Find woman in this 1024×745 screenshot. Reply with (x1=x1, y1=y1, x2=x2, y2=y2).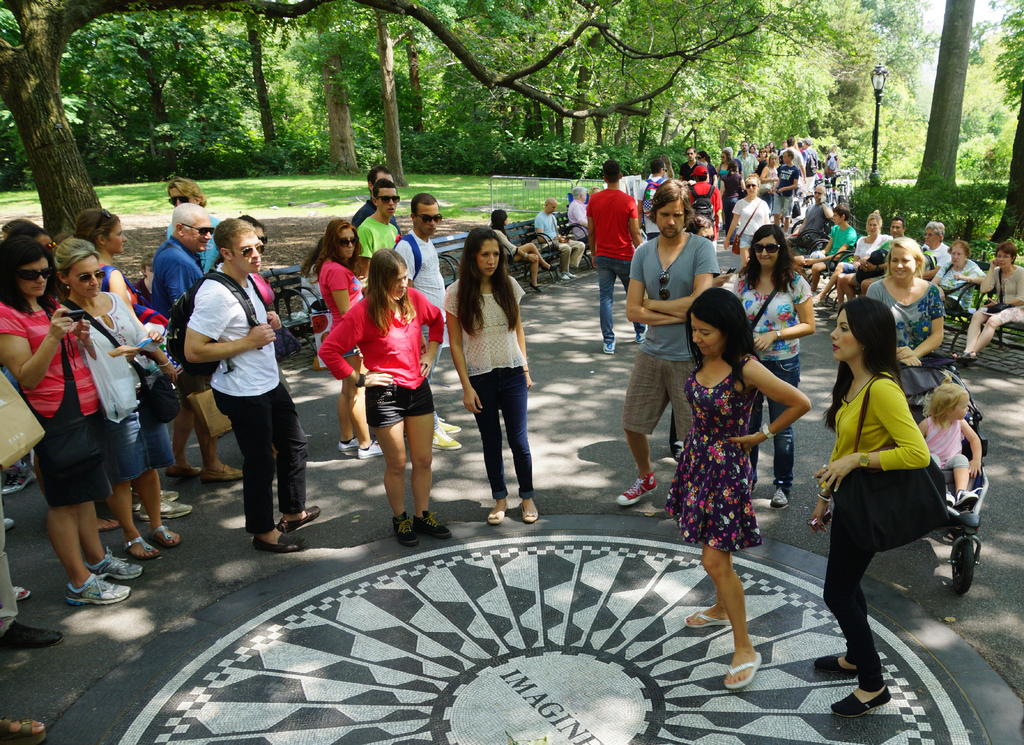
(x1=927, y1=242, x2=984, y2=296).
